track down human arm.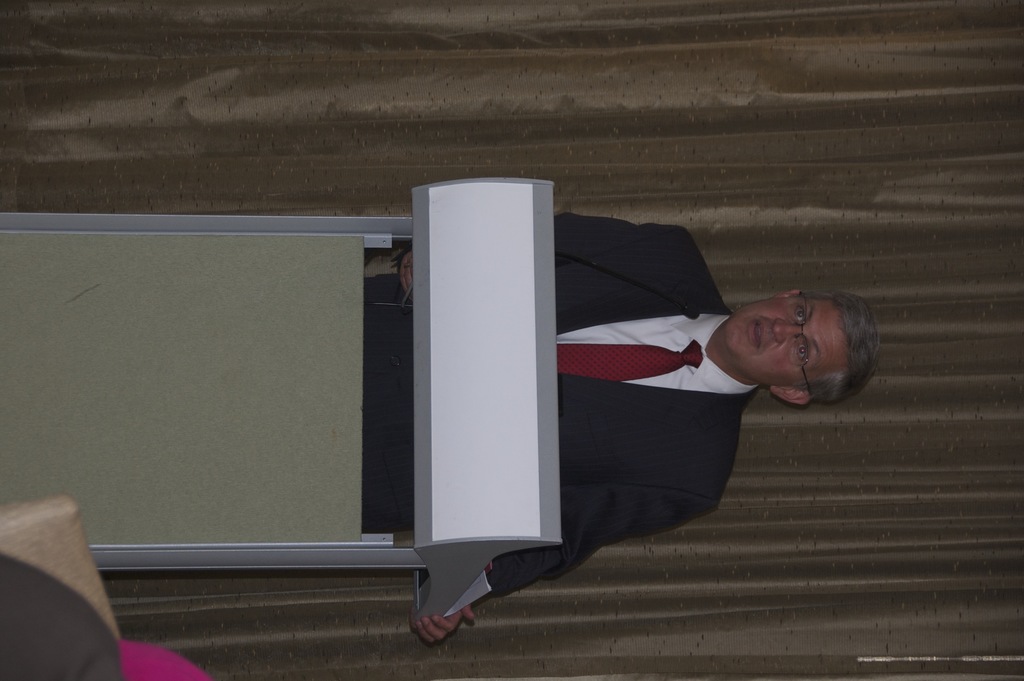
Tracked to {"left": 415, "top": 488, "right": 704, "bottom": 643}.
